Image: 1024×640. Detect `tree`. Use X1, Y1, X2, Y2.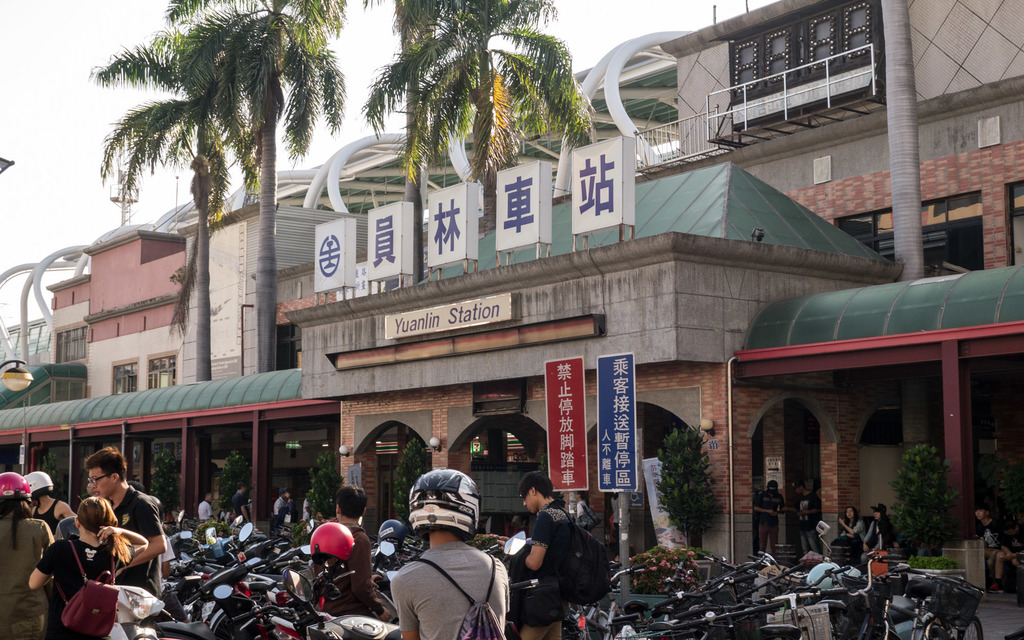
357, 0, 598, 241.
